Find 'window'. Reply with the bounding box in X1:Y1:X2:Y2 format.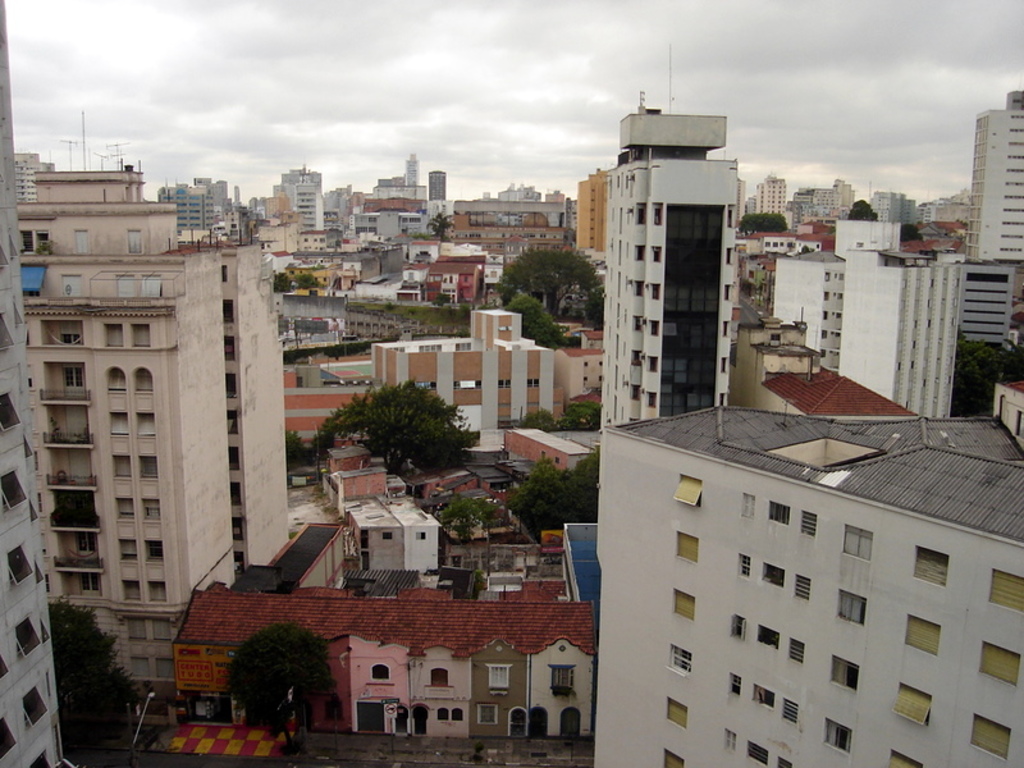
649:390:654:407.
